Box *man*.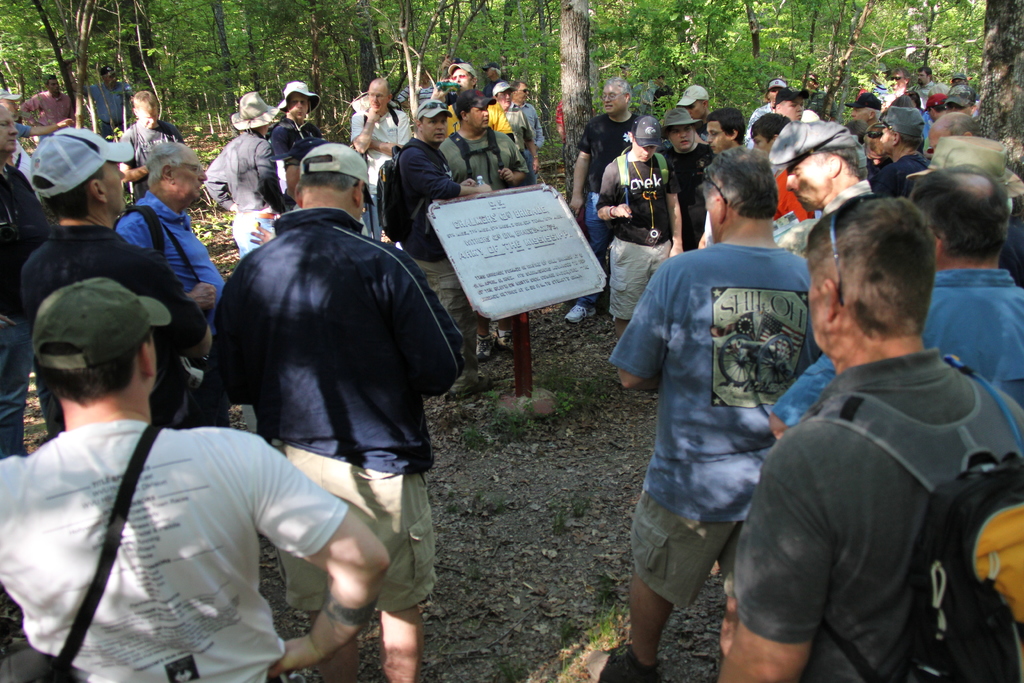
513/81/563/172.
